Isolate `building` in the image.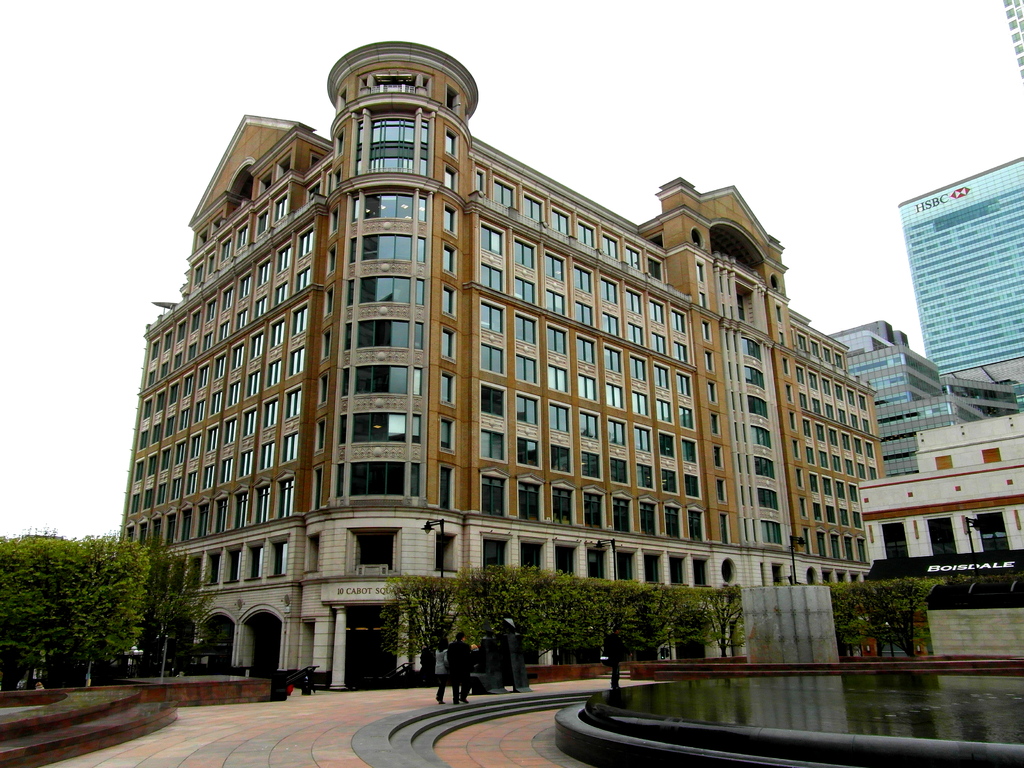
Isolated region: [818, 318, 1023, 470].
